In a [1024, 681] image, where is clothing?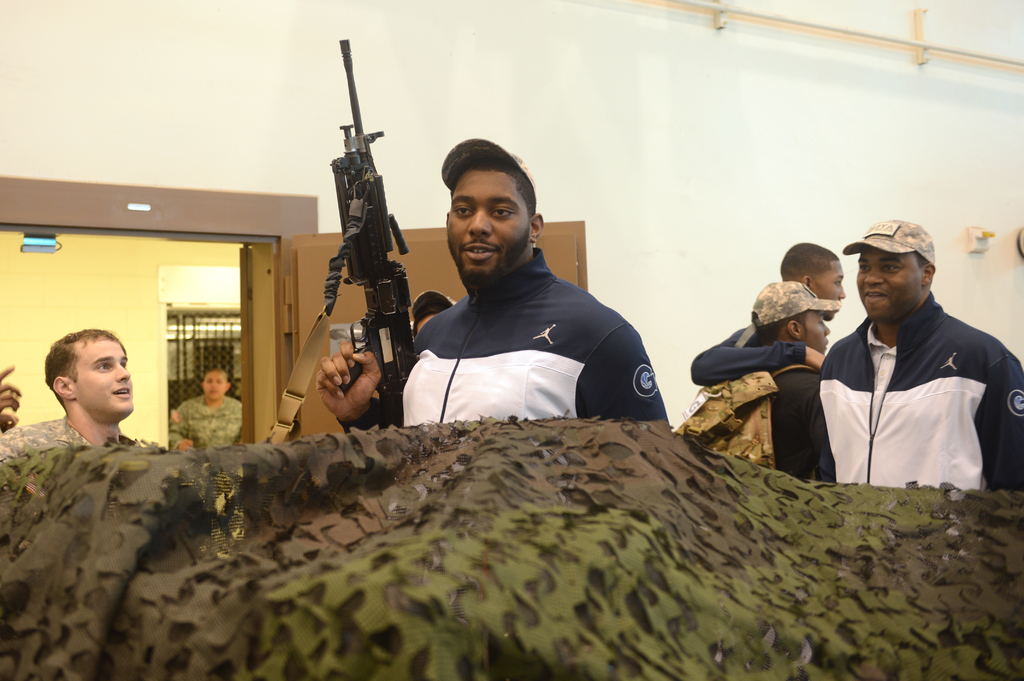
detection(684, 326, 812, 387).
